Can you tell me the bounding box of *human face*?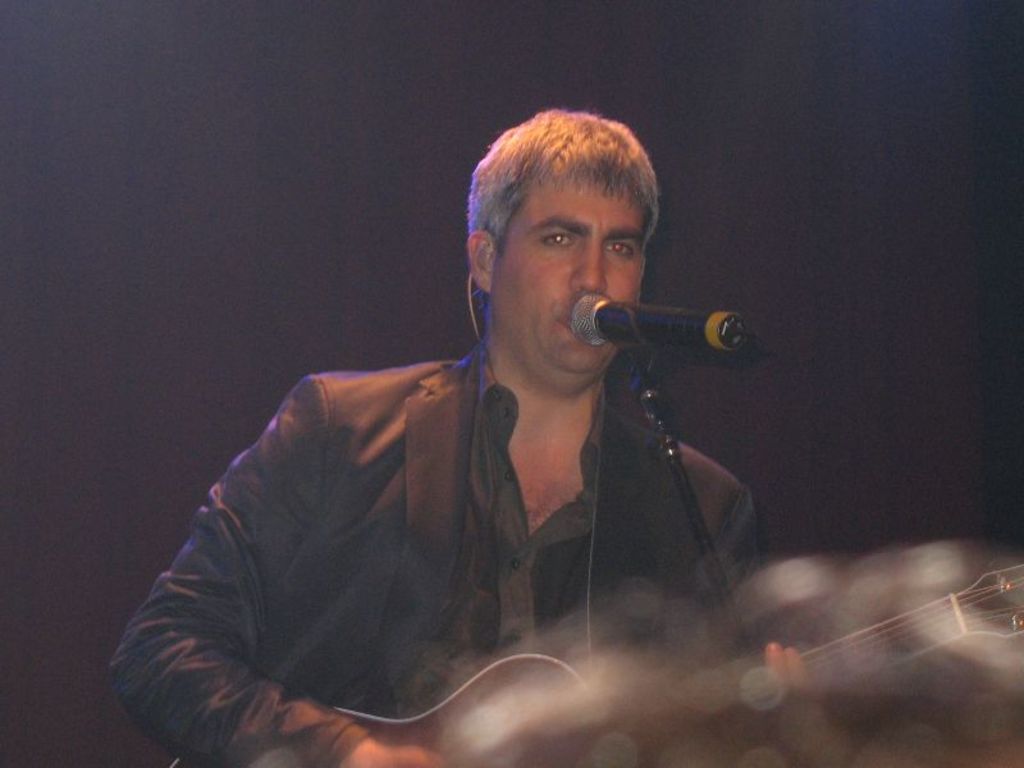
l=493, t=182, r=646, b=372.
